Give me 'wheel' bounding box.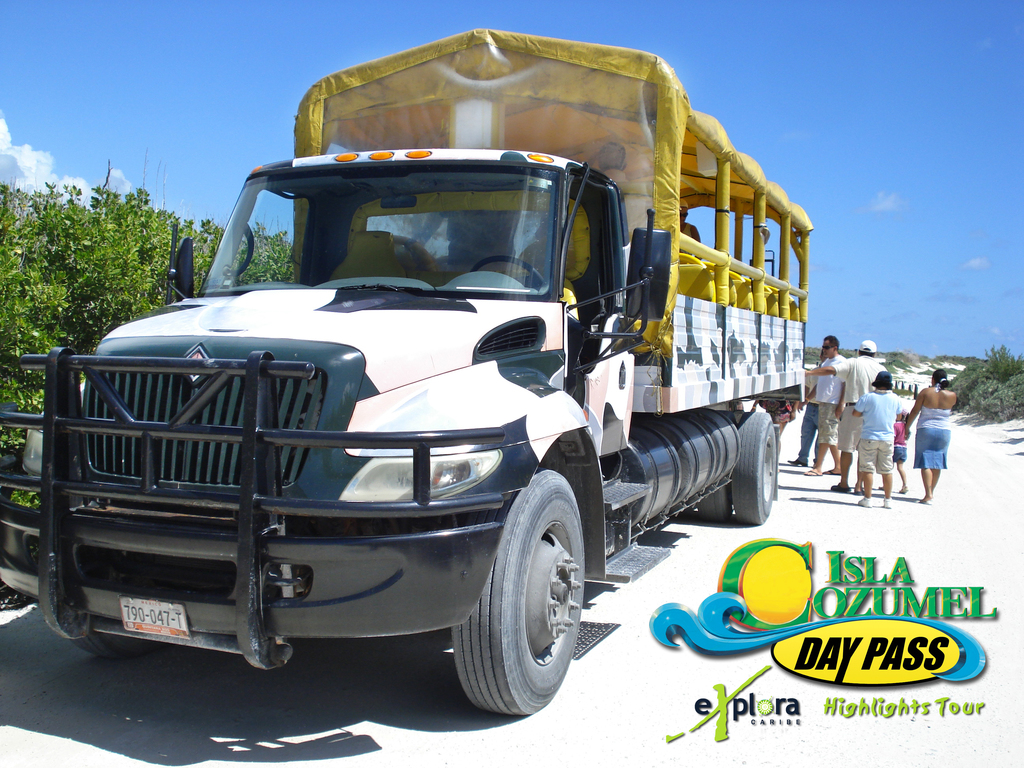
bbox=[65, 643, 170, 664].
